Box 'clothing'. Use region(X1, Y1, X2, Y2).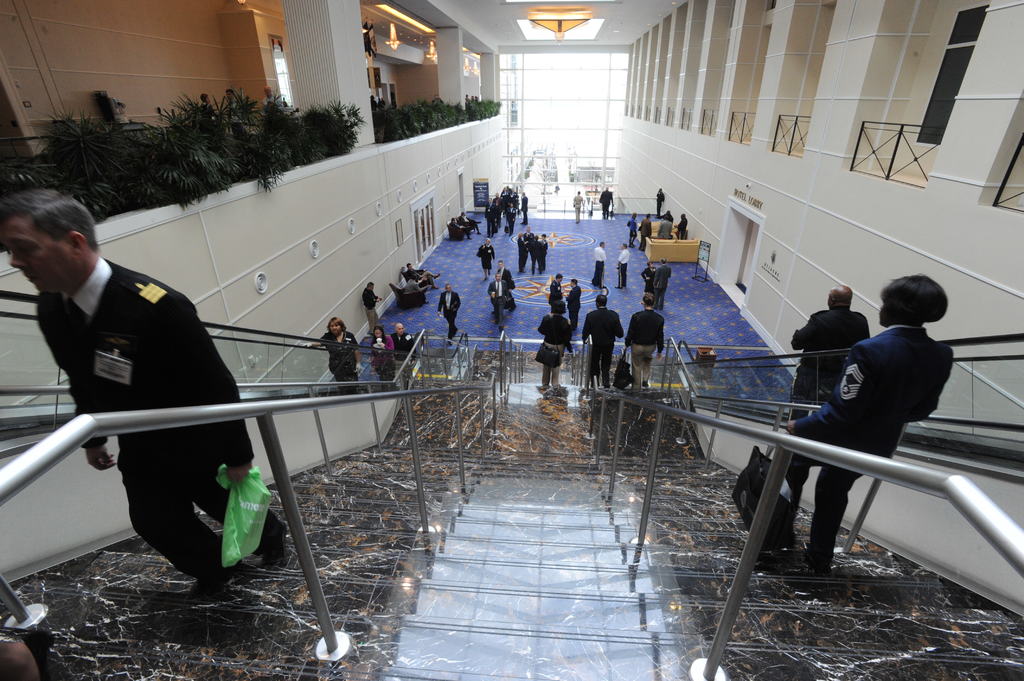
region(483, 271, 512, 285).
